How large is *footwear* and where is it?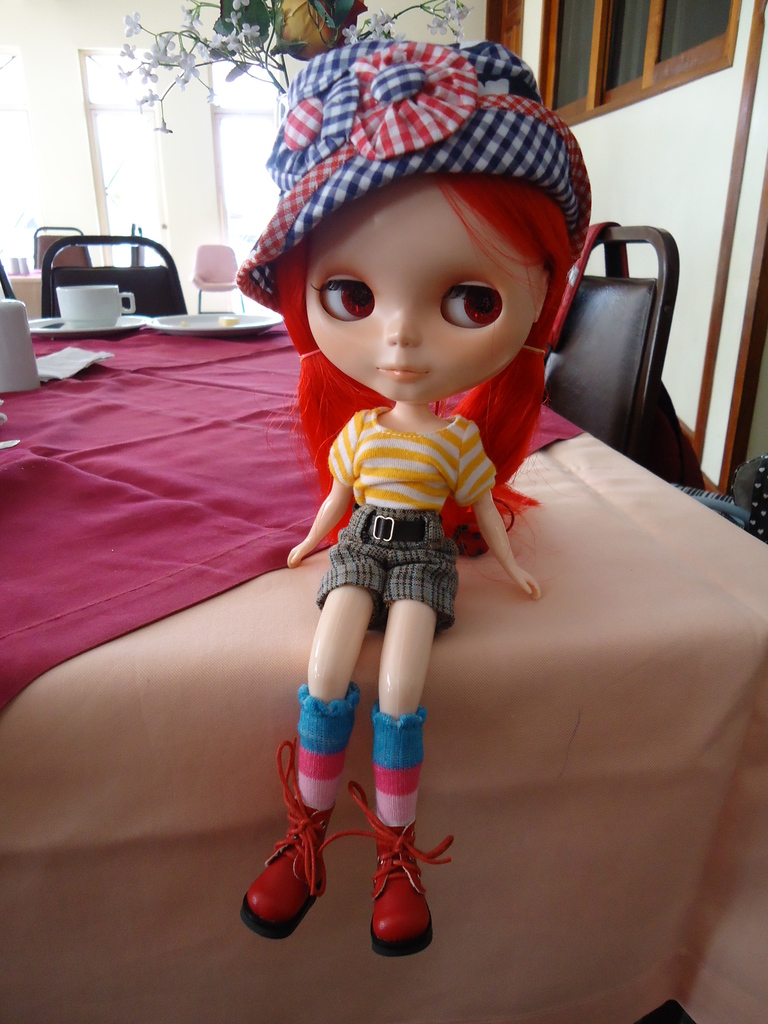
Bounding box: detection(238, 732, 338, 941).
